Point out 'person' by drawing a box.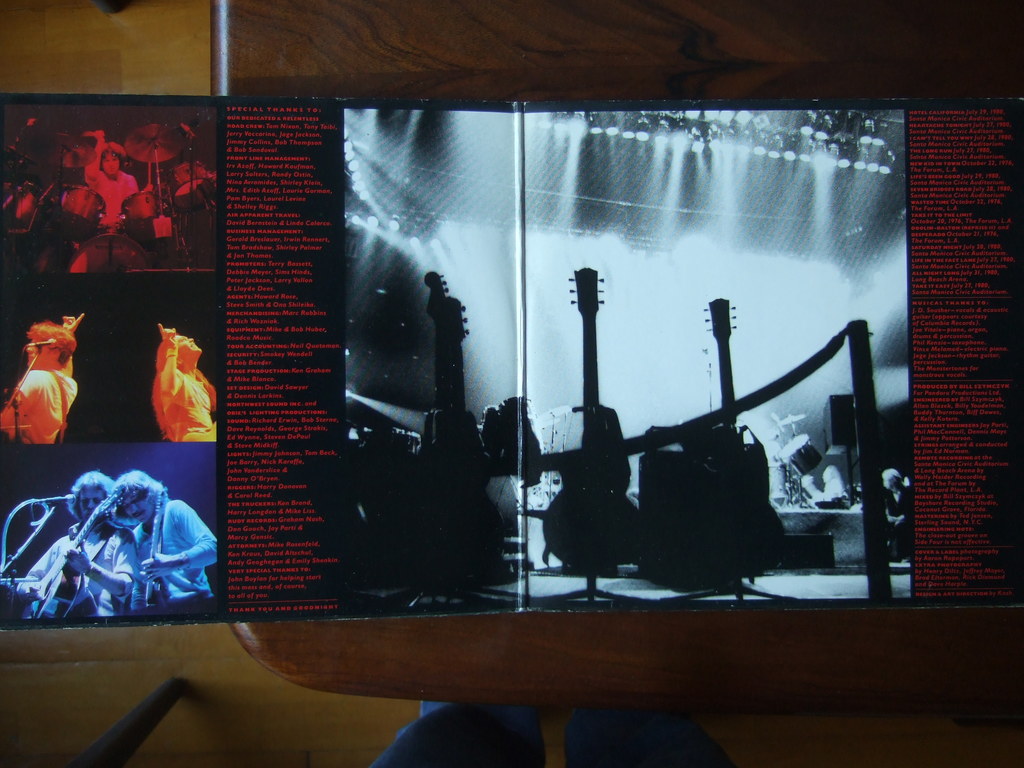
Rect(12, 468, 137, 619).
